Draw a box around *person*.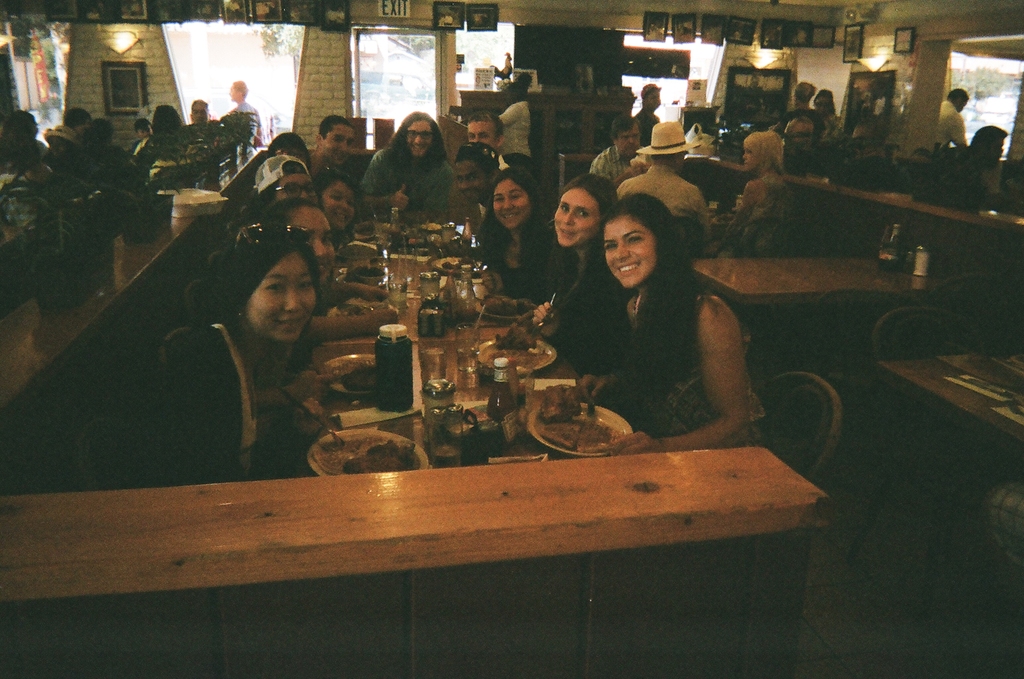
bbox=(785, 83, 814, 136).
